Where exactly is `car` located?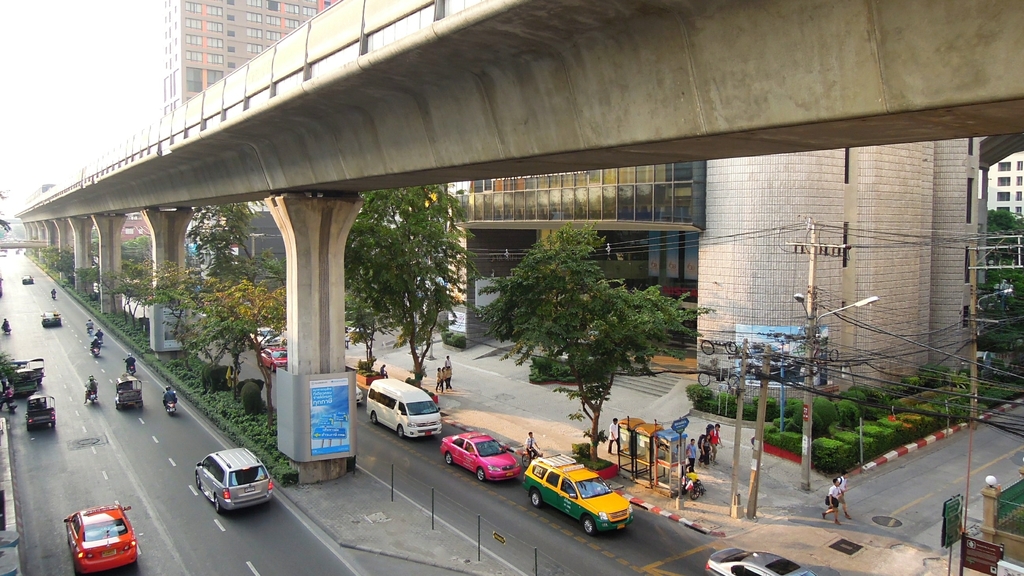
Its bounding box is <box>351,385,365,404</box>.
